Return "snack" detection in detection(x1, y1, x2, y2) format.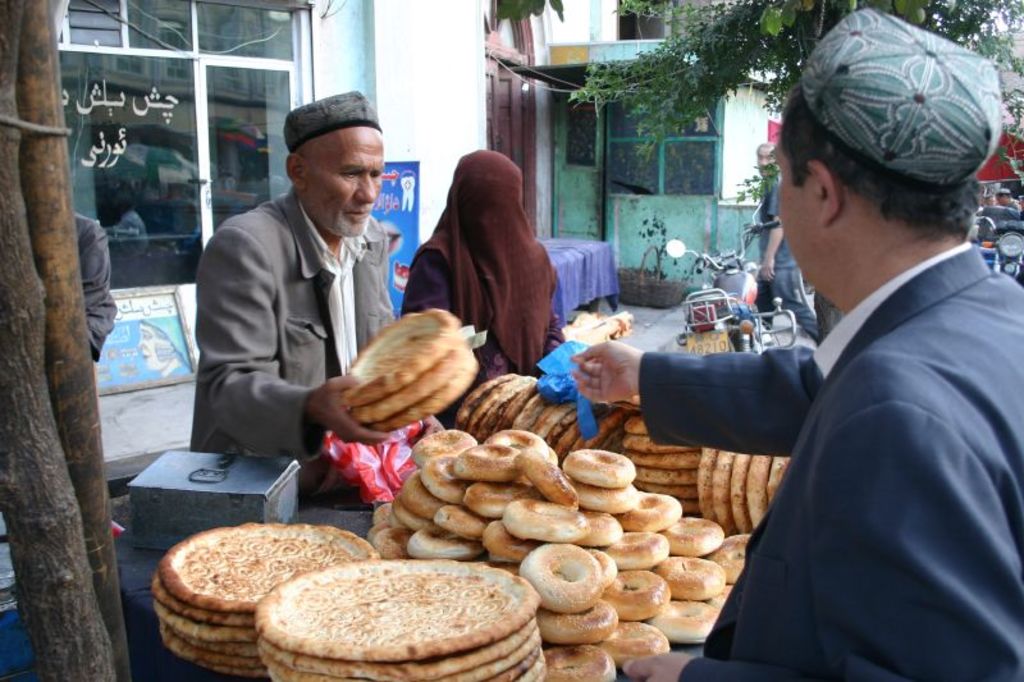
detection(421, 452, 475, 498).
